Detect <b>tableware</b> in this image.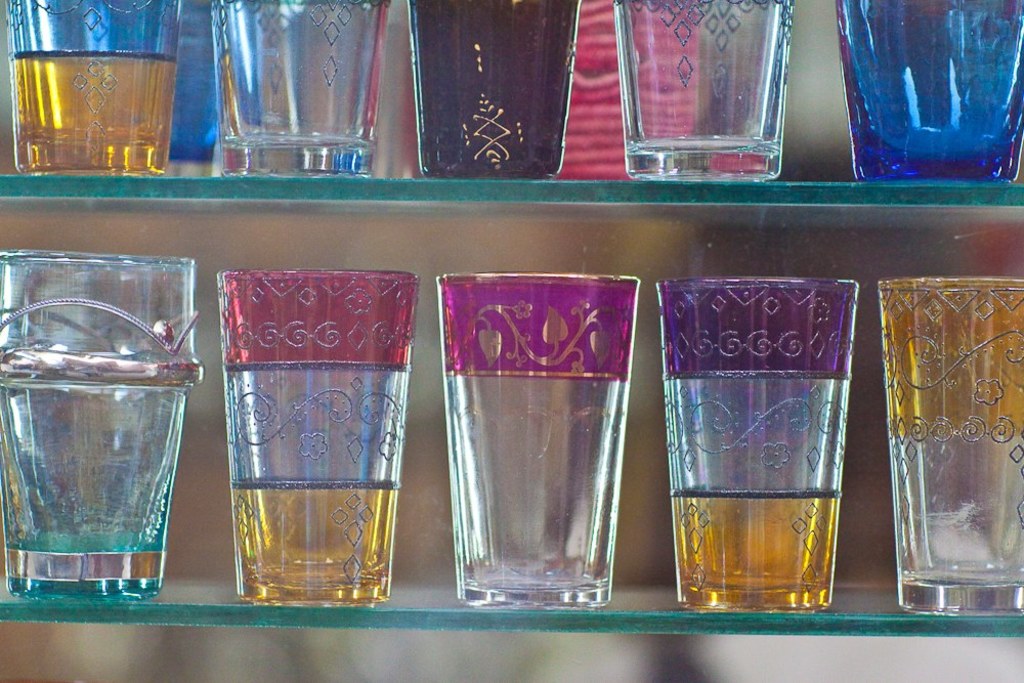
Detection: (878, 278, 1023, 613).
